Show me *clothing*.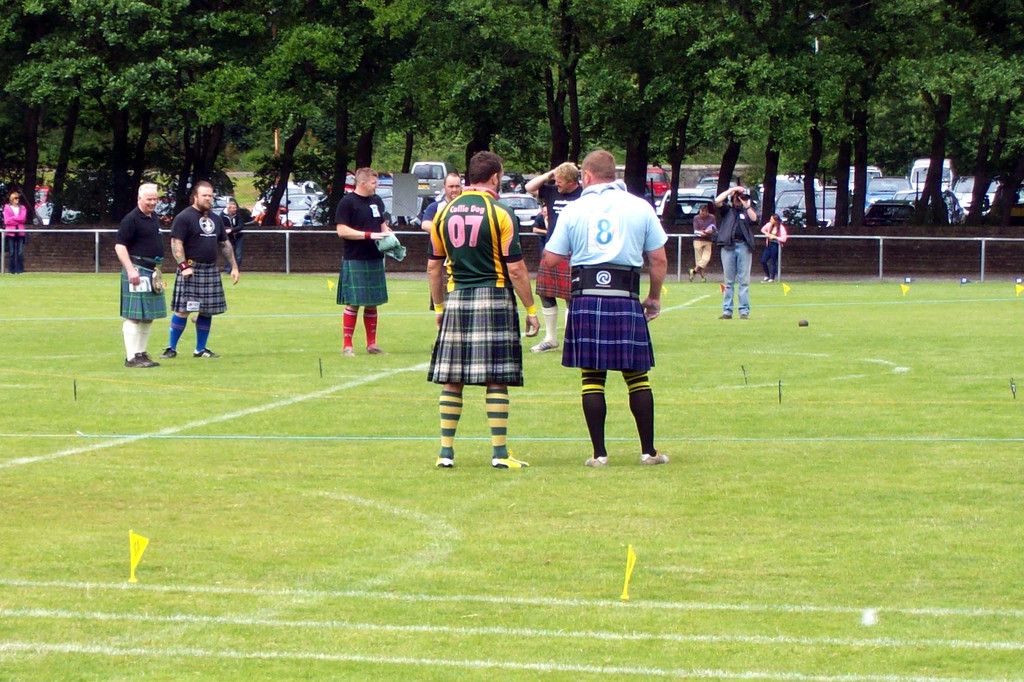
*clothing* is here: crop(330, 196, 384, 306).
